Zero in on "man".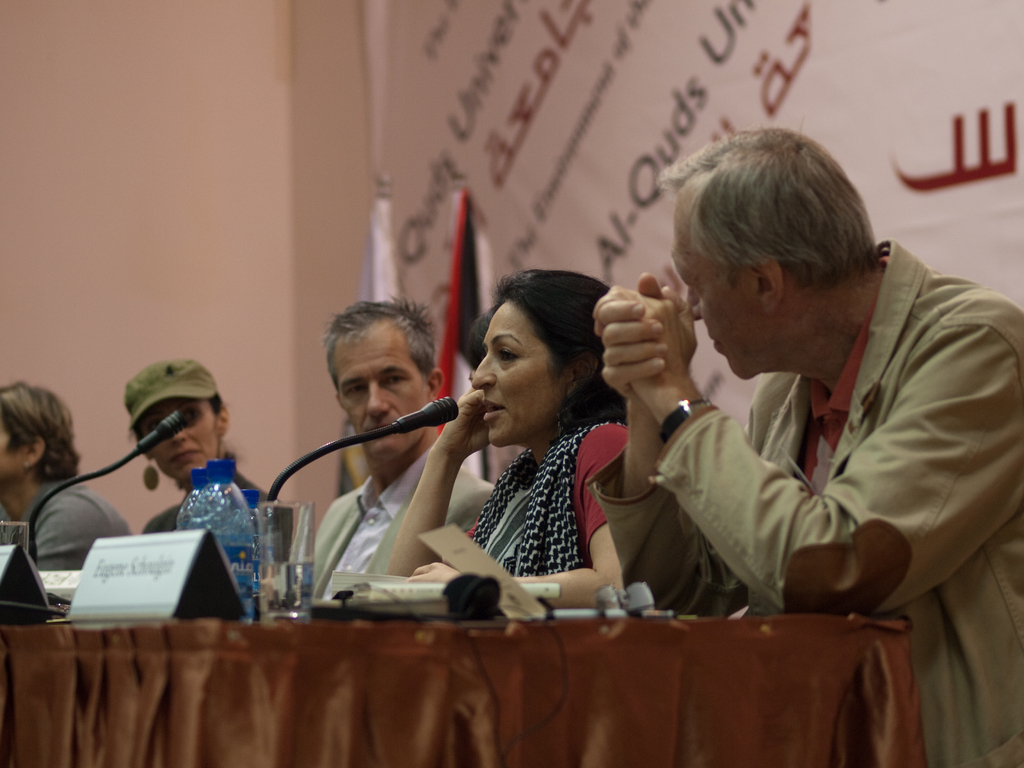
Zeroed in: [586, 120, 1023, 767].
